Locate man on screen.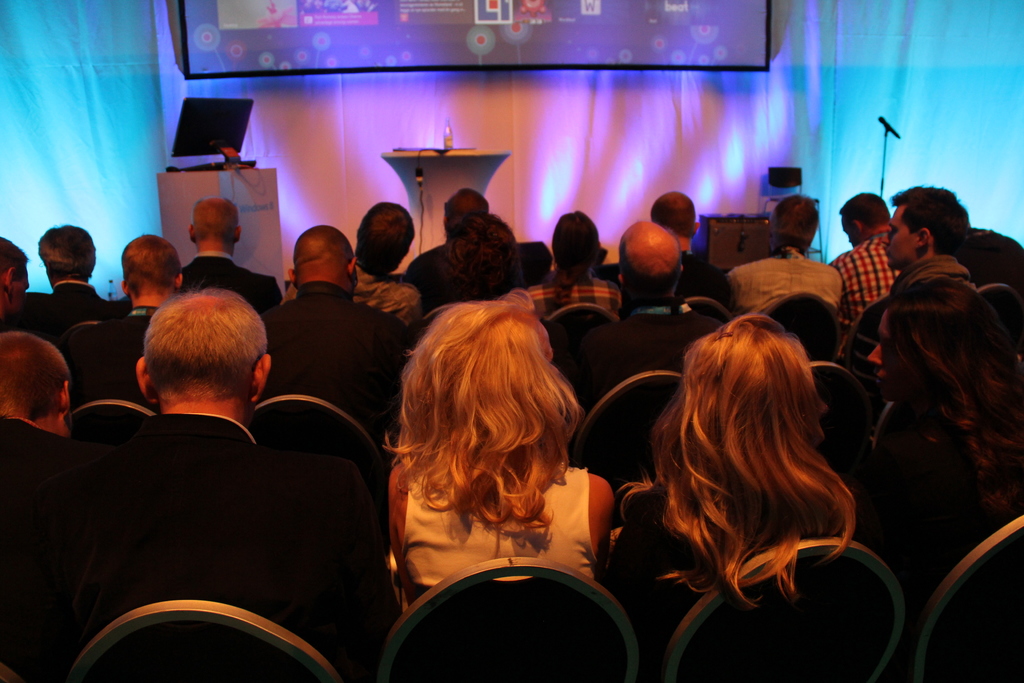
On screen at locate(29, 275, 371, 678).
